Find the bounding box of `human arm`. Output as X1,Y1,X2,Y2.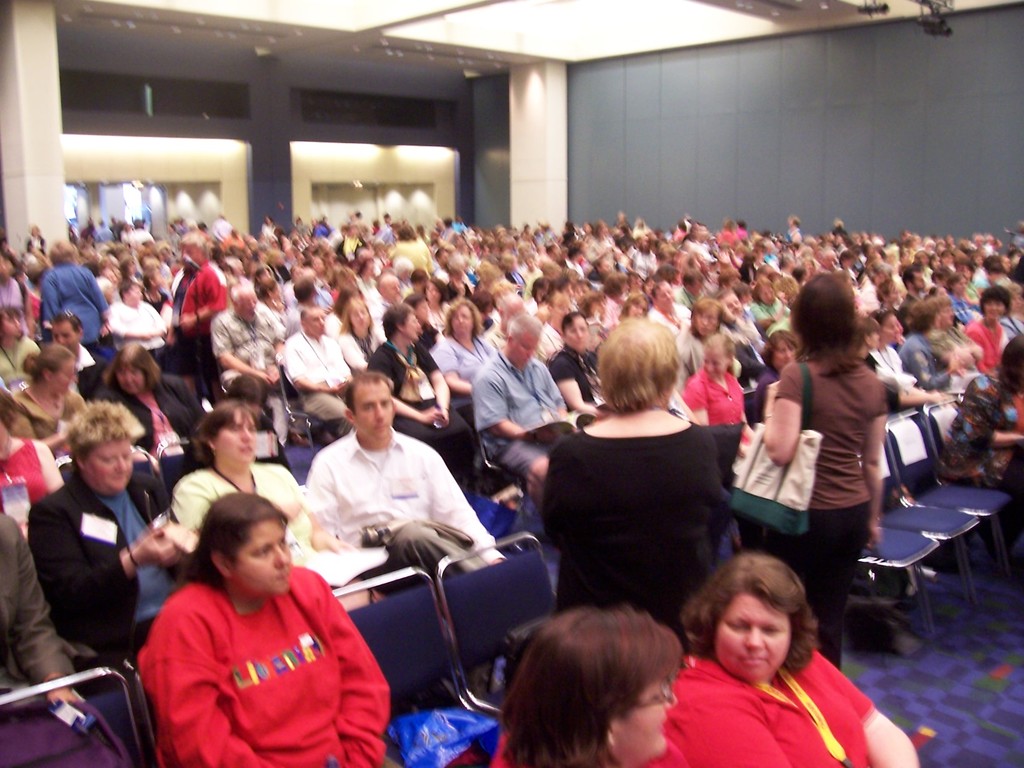
298,579,390,767.
